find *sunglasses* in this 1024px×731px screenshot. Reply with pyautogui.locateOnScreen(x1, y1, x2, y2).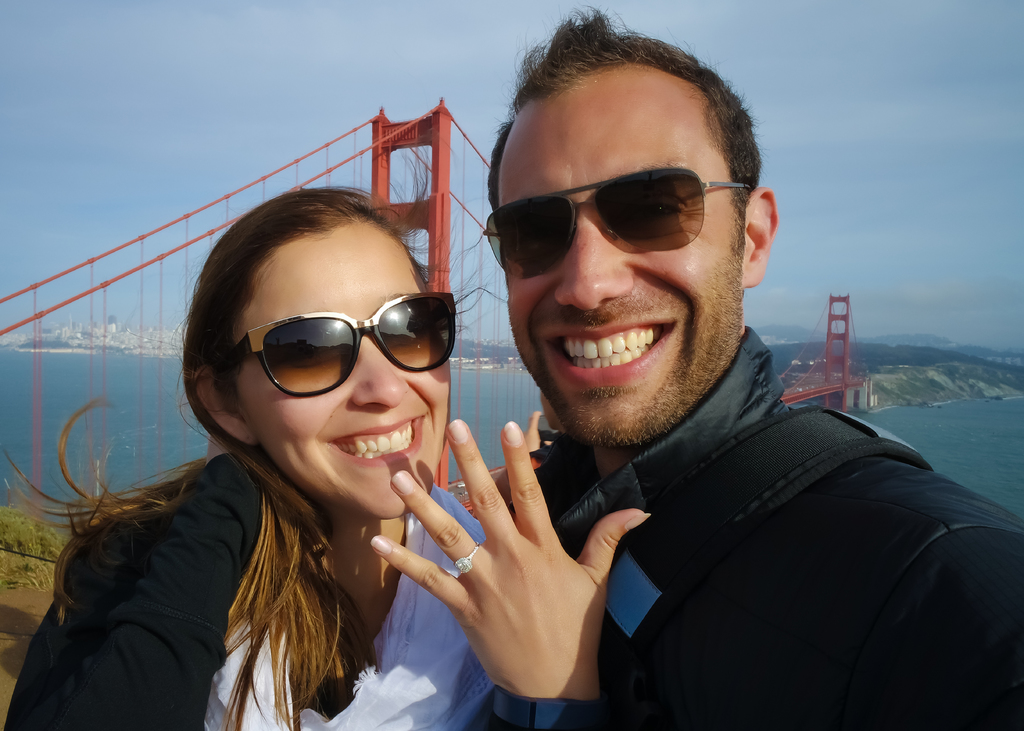
pyautogui.locateOnScreen(224, 291, 453, 398).
